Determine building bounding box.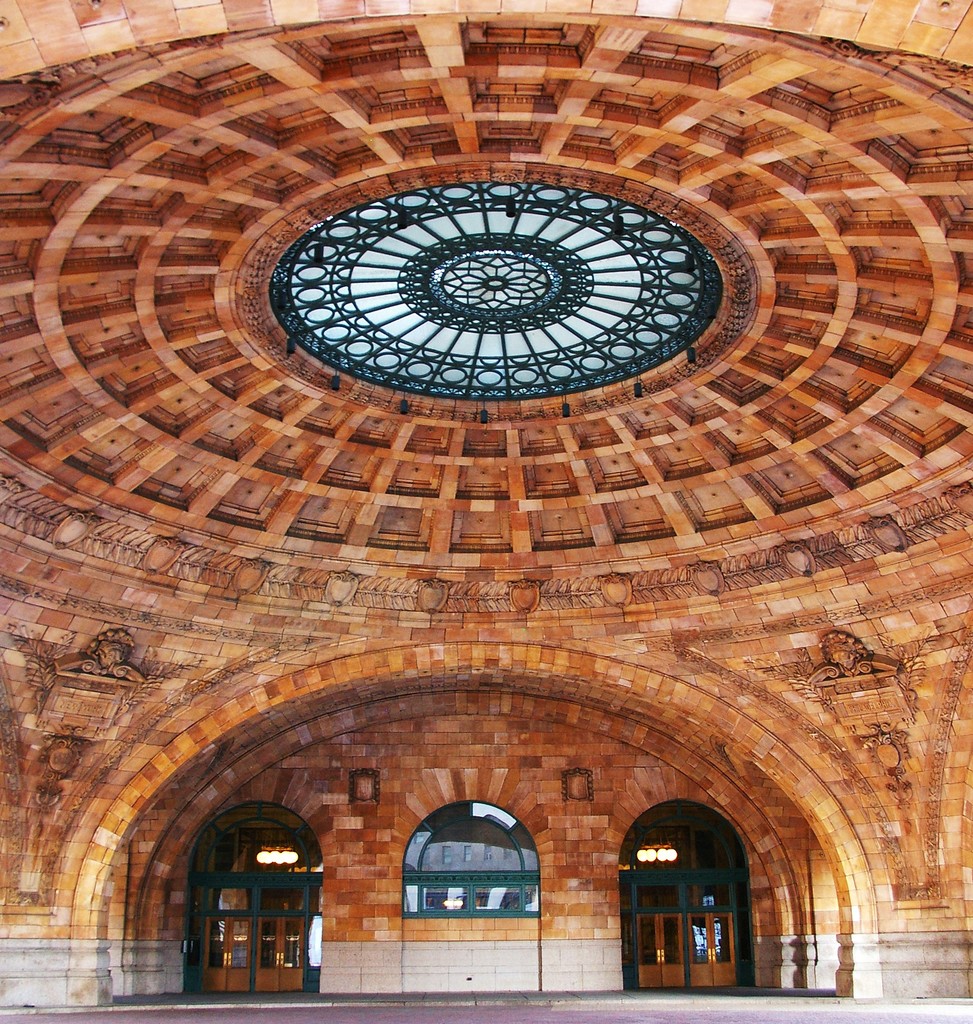
Determined: 0, 0, 972, 1020.
